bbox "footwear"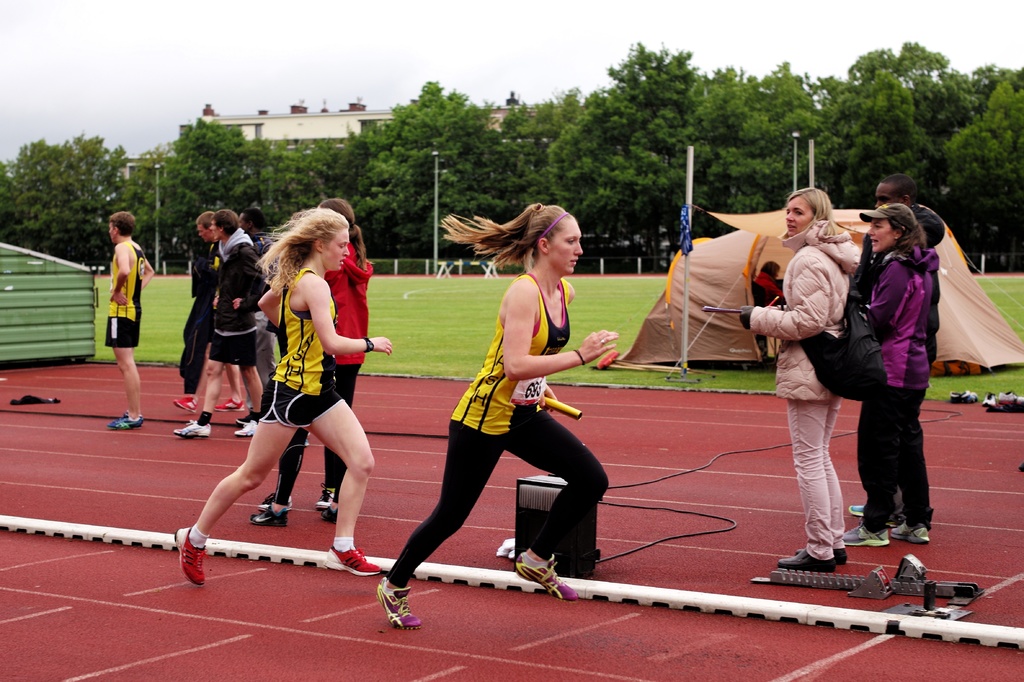
(x1=250, y1=502, x2=289, y2=525)
